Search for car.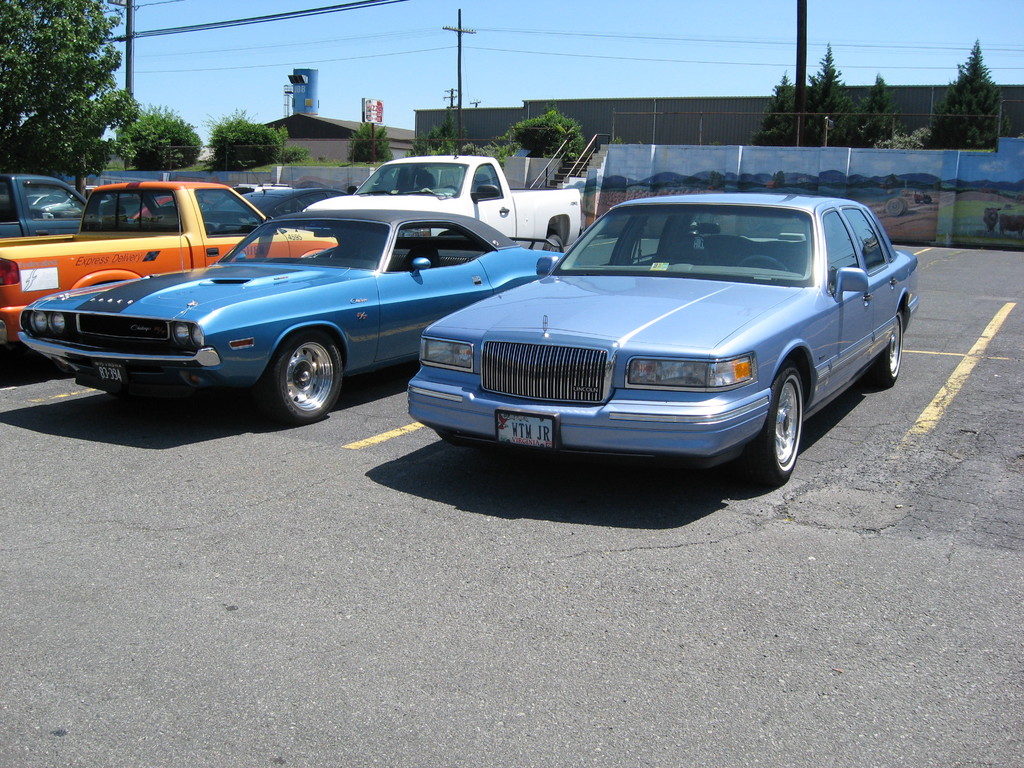
Found at 0/172/99/241.
